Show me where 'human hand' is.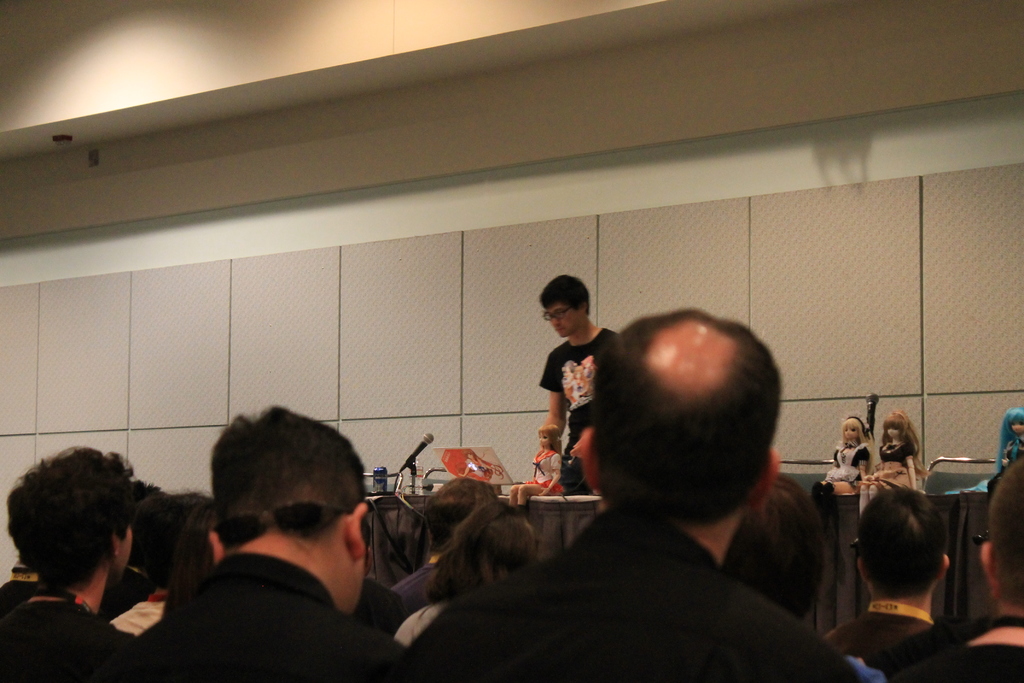
'human hand' is at region(572, 437, 586, 459).
